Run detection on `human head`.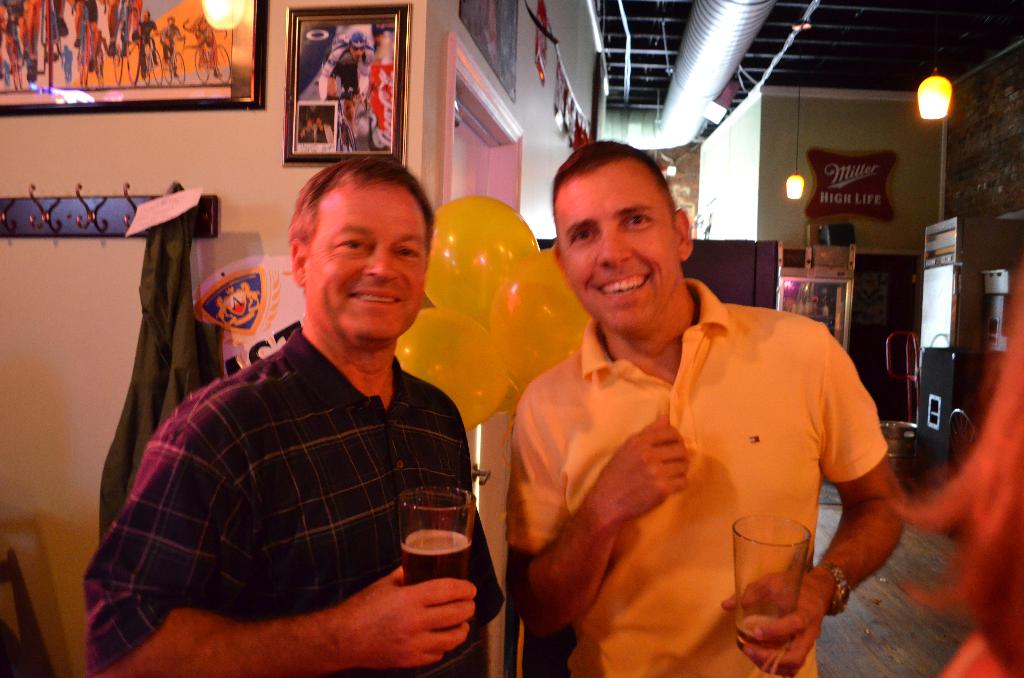
Result: pyautogui.locateOnScreen(314, 116, 326, 131).
